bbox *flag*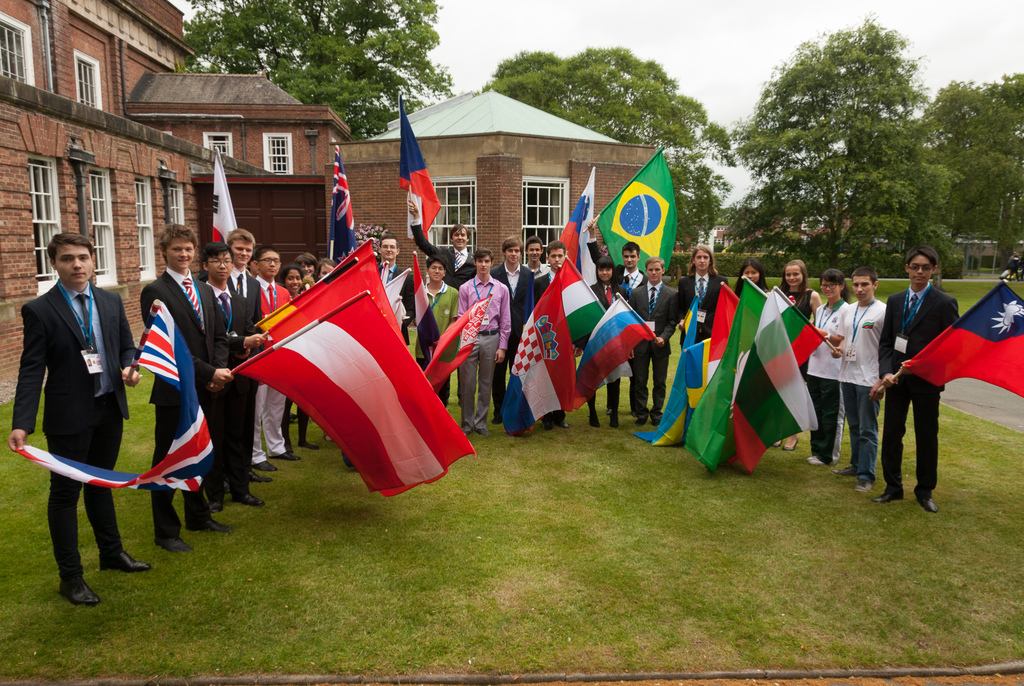
<region>224, 234, 449, 496</region>
